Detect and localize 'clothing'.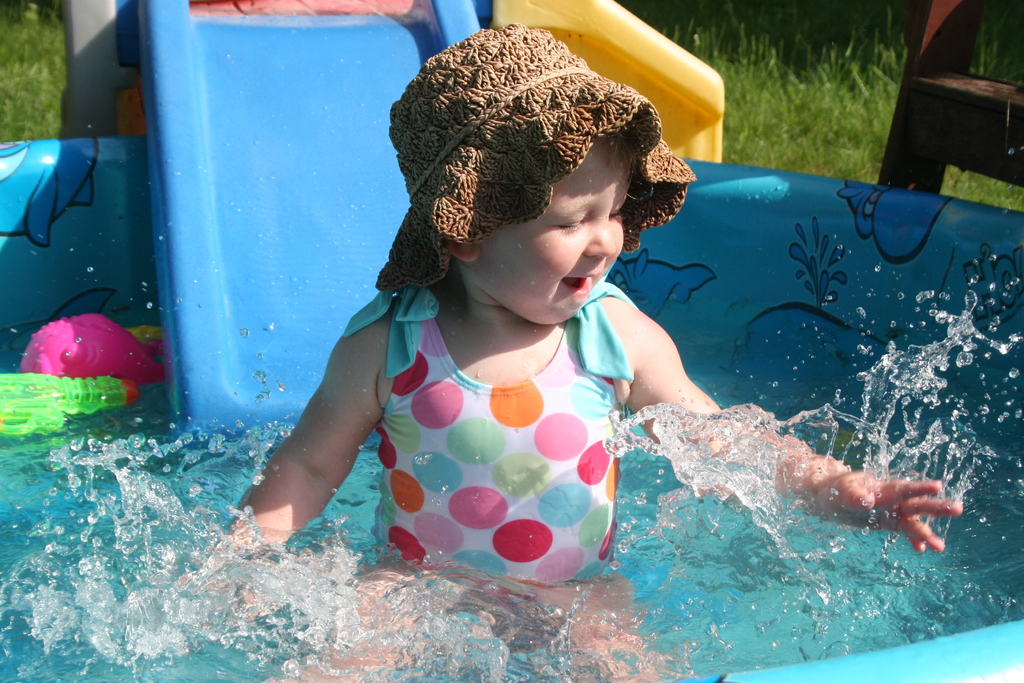
Localized at box=[346, 293, 639, 591].
